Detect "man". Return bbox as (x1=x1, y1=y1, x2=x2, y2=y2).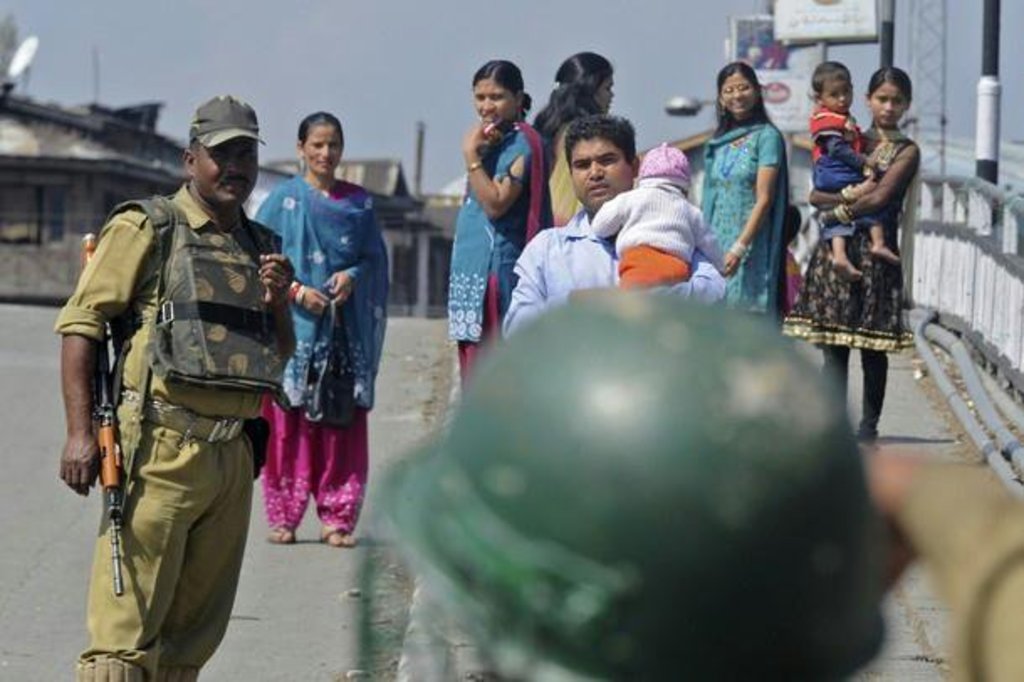
(x1=500, y1=114, x2=727, y2=351).
